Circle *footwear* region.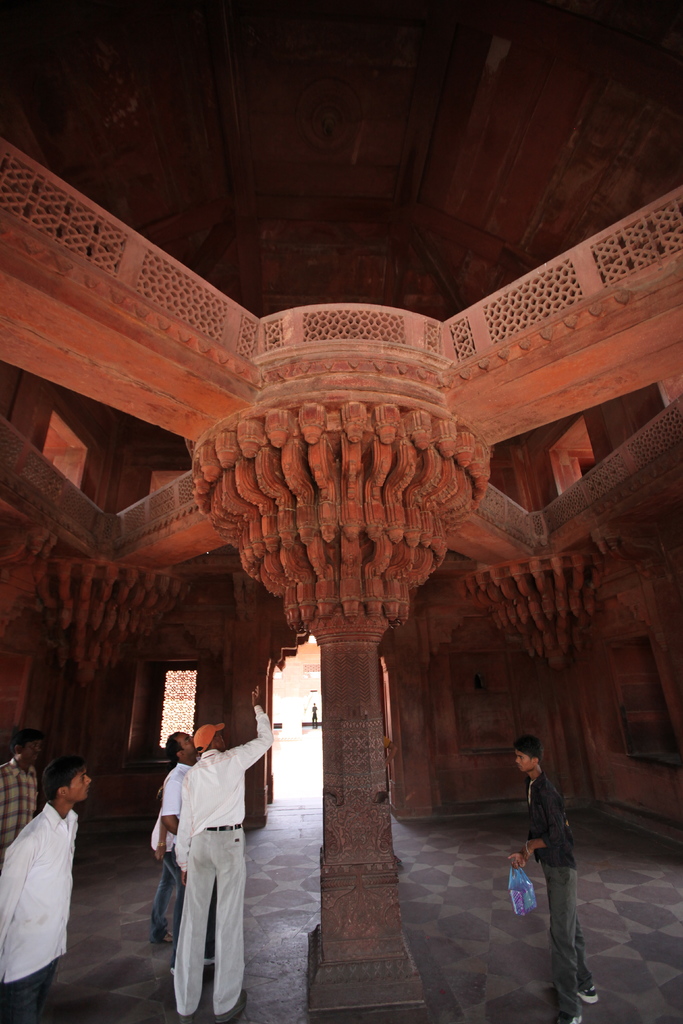
Region: [x1=201, y1=956, x2=217, y2=968].
